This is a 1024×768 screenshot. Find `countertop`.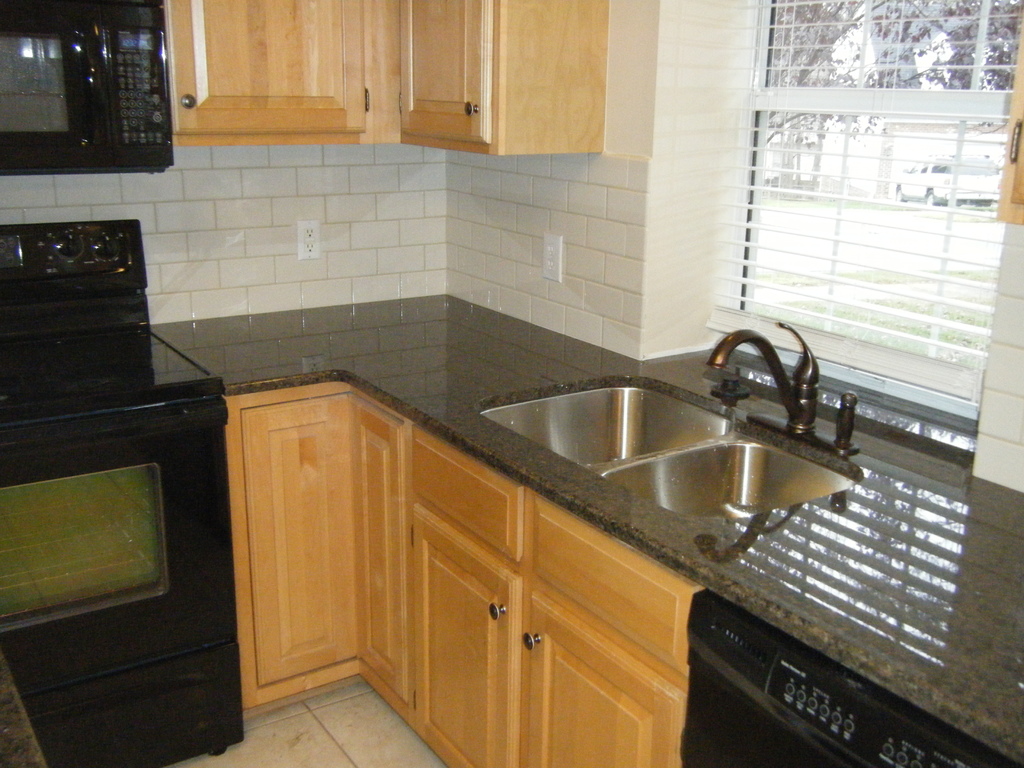
Bounding box: <bbox>0, 653, 45, 767</bbox>.
